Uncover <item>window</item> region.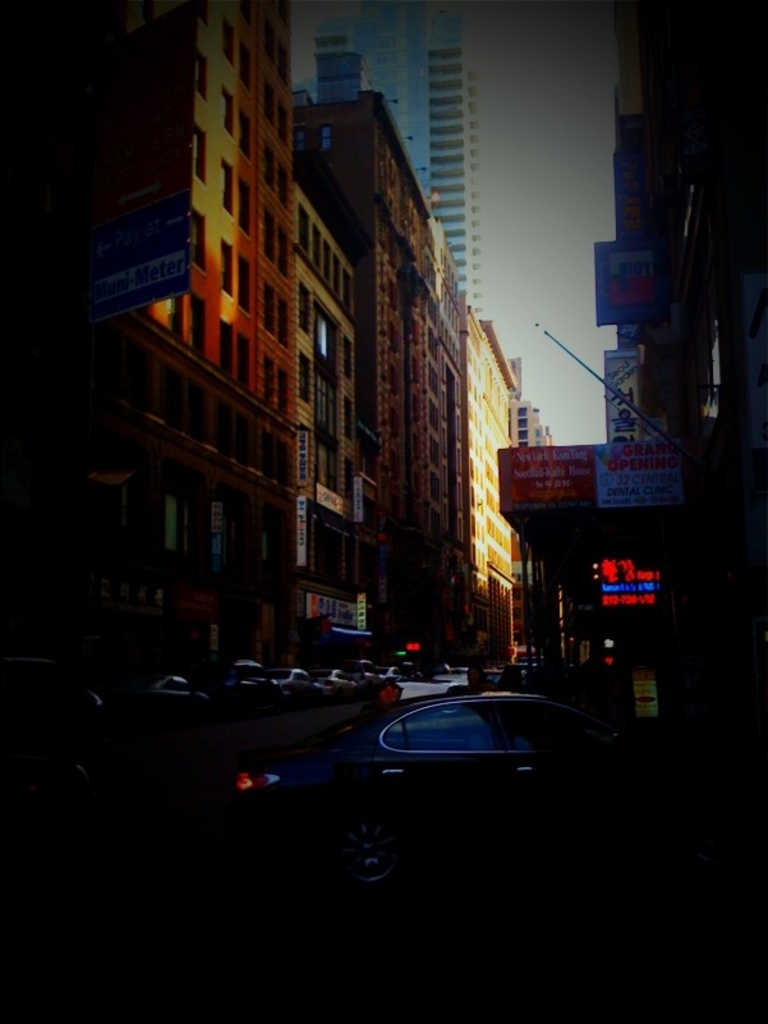
Uncovered: detection(238, 111, 253, 156).
